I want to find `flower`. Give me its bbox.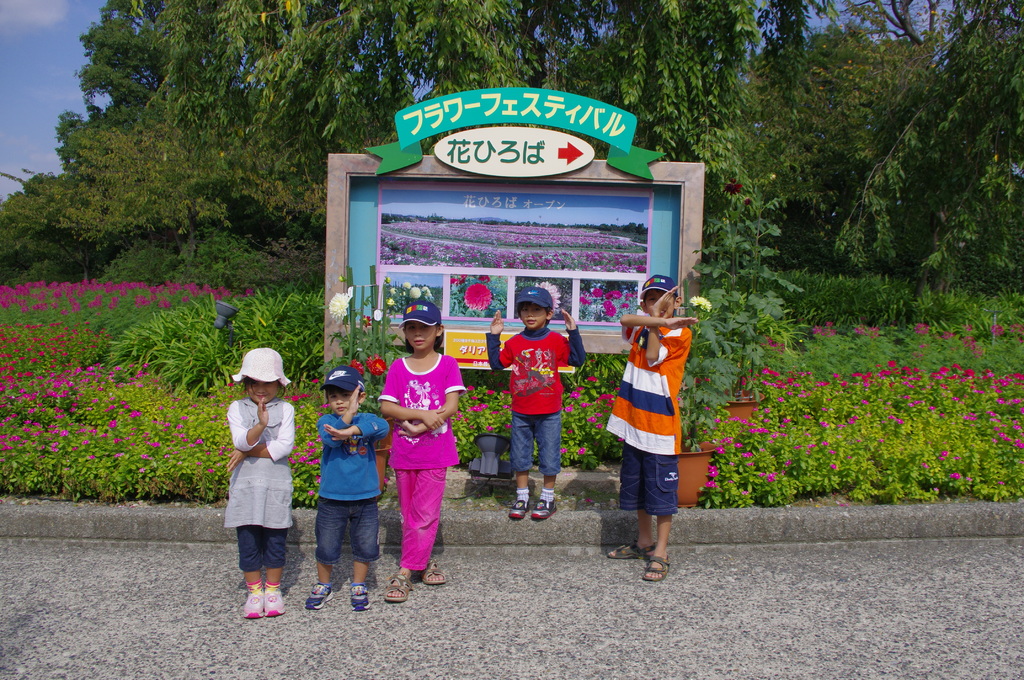
pyautogui.locateOnScreen(410, 285, 420, 300).
